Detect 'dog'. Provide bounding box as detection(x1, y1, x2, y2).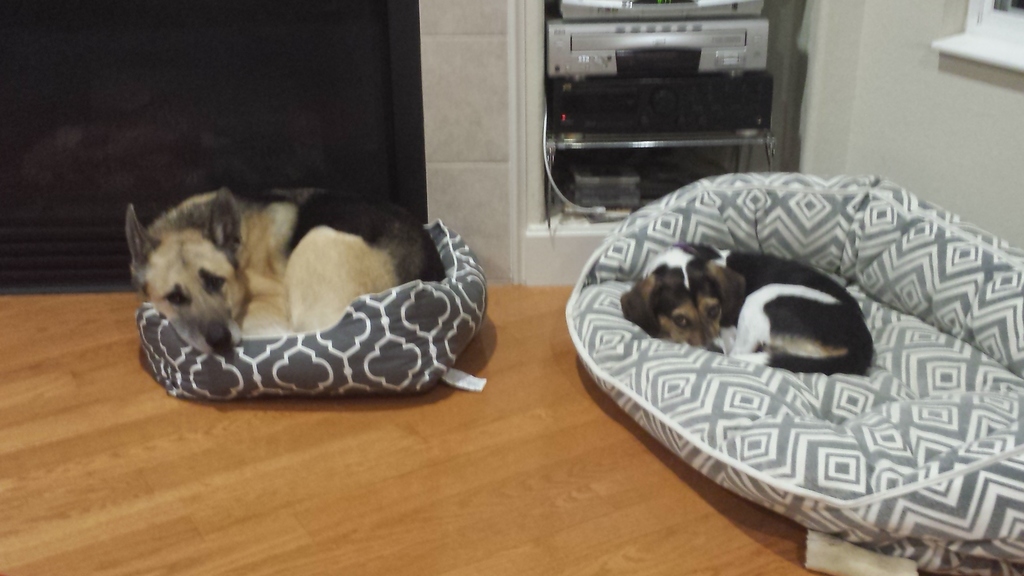
detection(112, 186, 447, 357).
